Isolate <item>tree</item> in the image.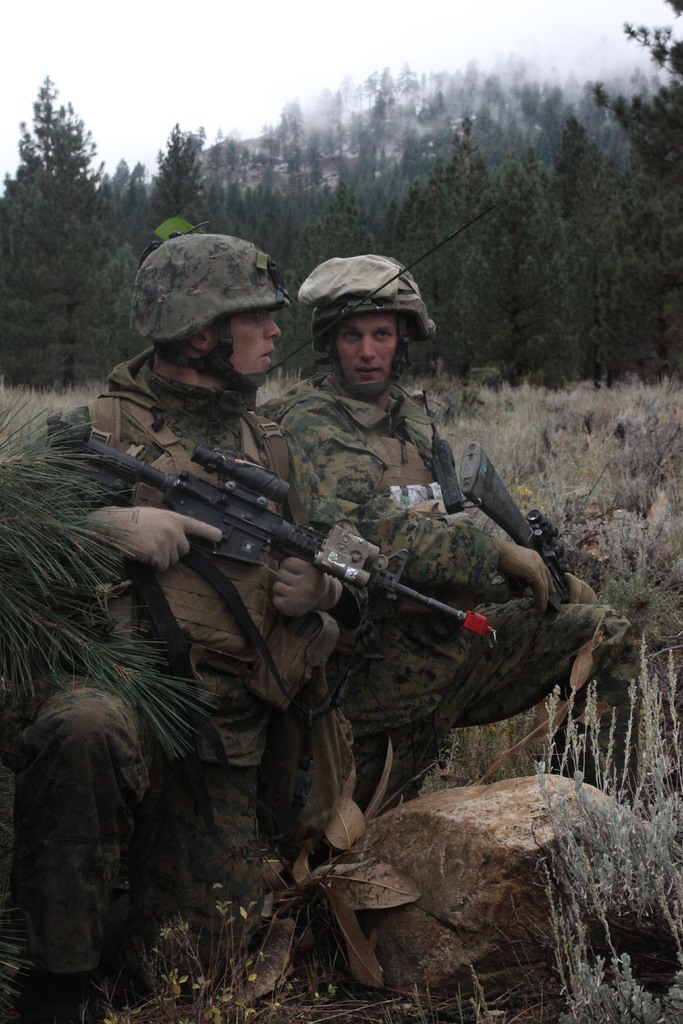
Isolated region: locate(438, 120, 486, 328).
